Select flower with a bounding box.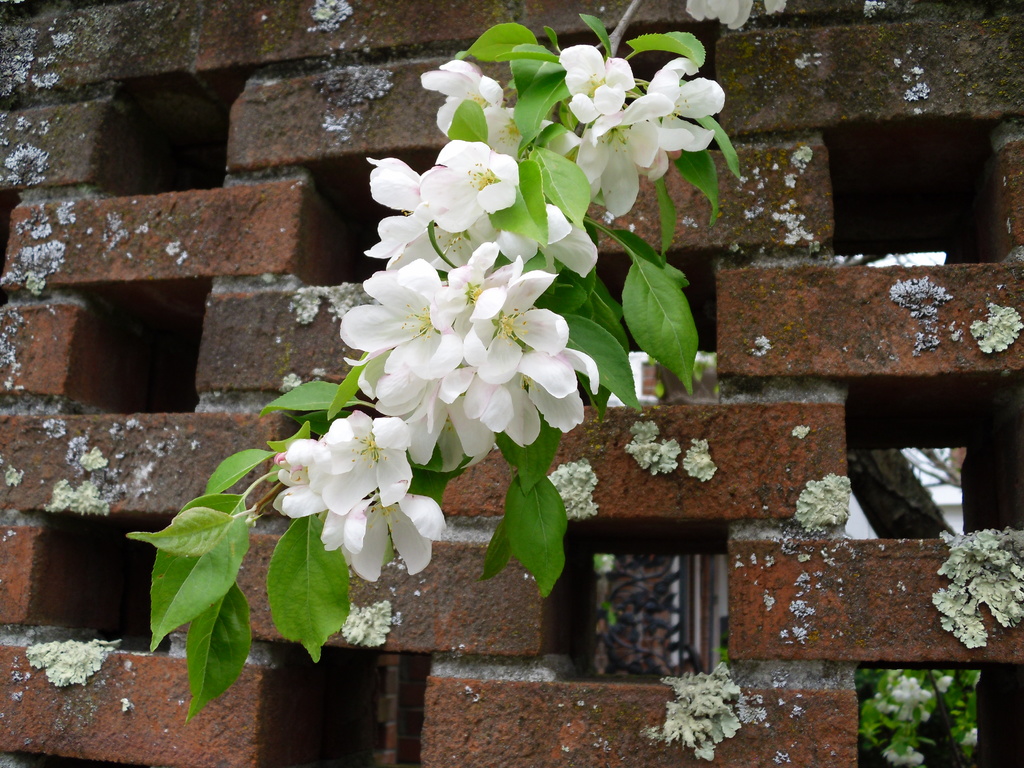
bbox(579, 126, 673, 220).
